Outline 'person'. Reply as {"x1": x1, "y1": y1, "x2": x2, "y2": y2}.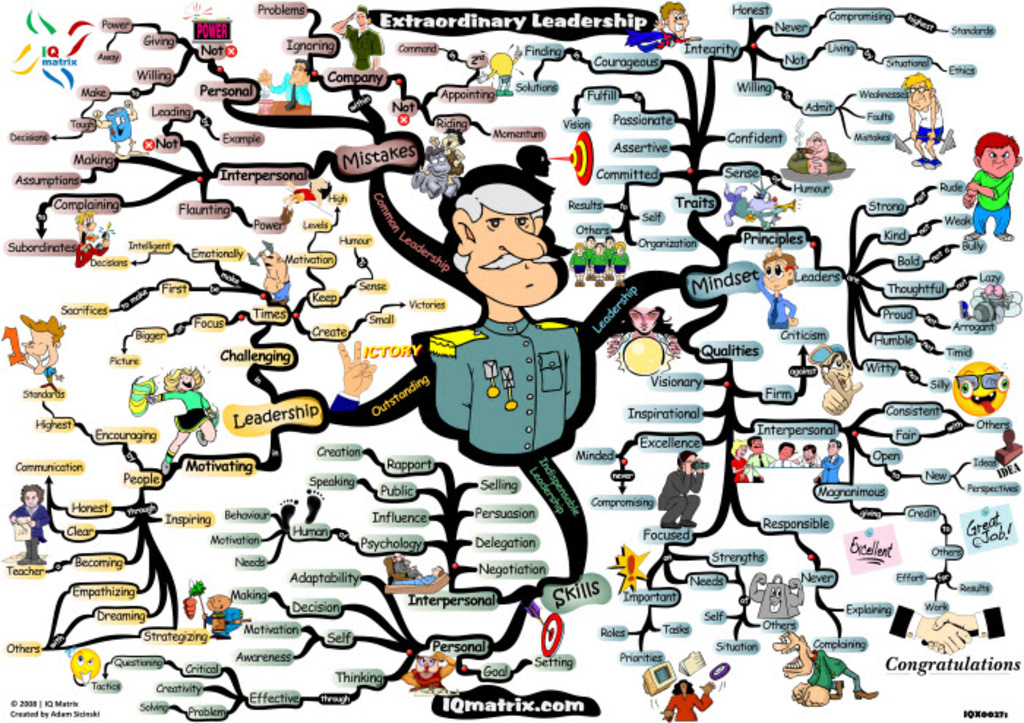
{"x1": 331, "y1": 162, "x2": 652, "y2": 473}.
